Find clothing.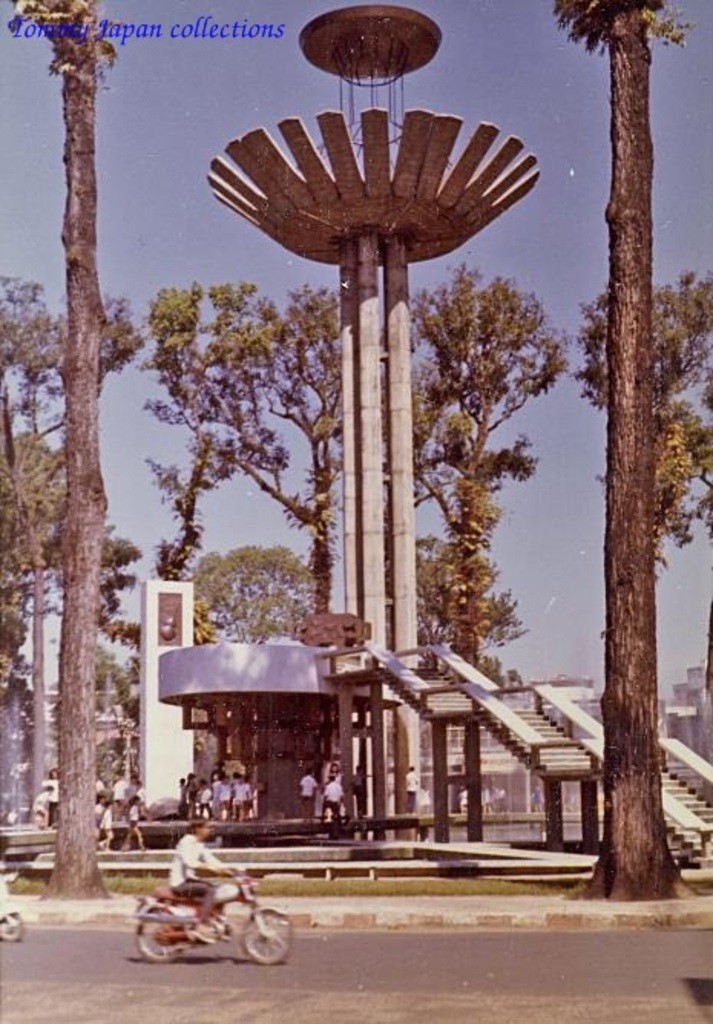
(109, 779, 129, 805).
